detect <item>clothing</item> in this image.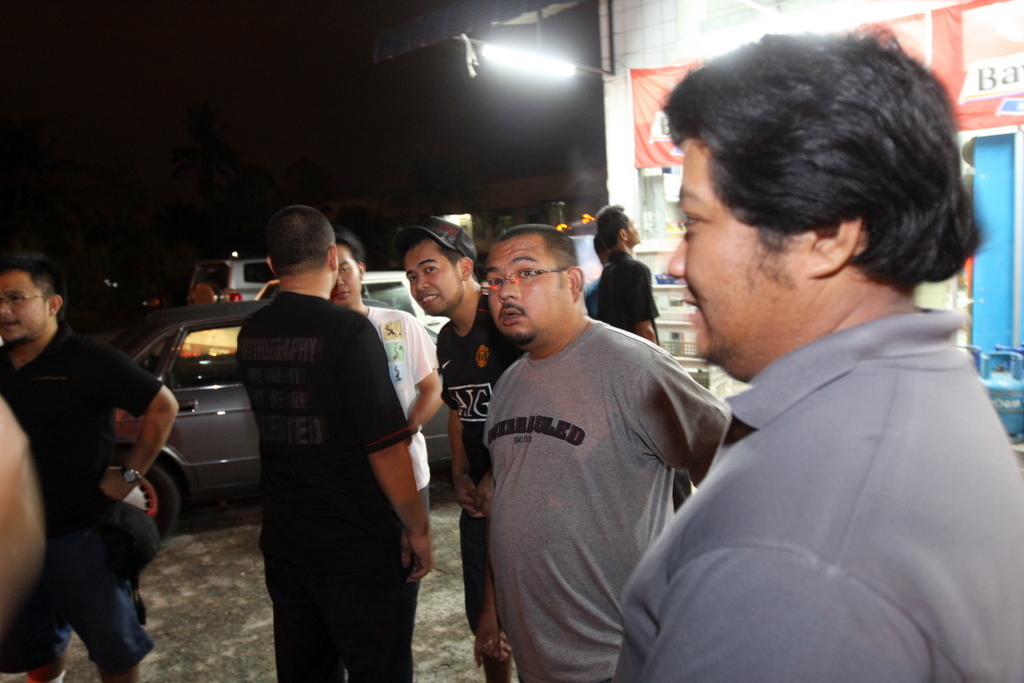
Detection: select_region(0, 312, 176, 682).
